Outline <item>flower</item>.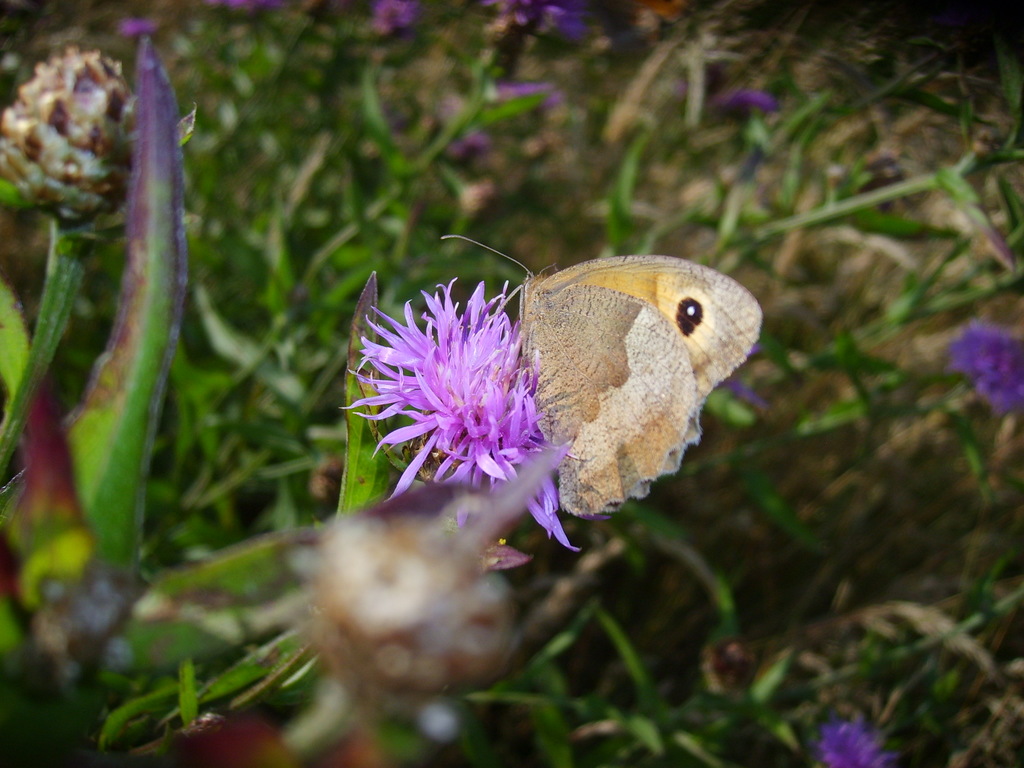
Outline: {"left": 115, "top": 16, "right": 163, "bottom": 54}.
